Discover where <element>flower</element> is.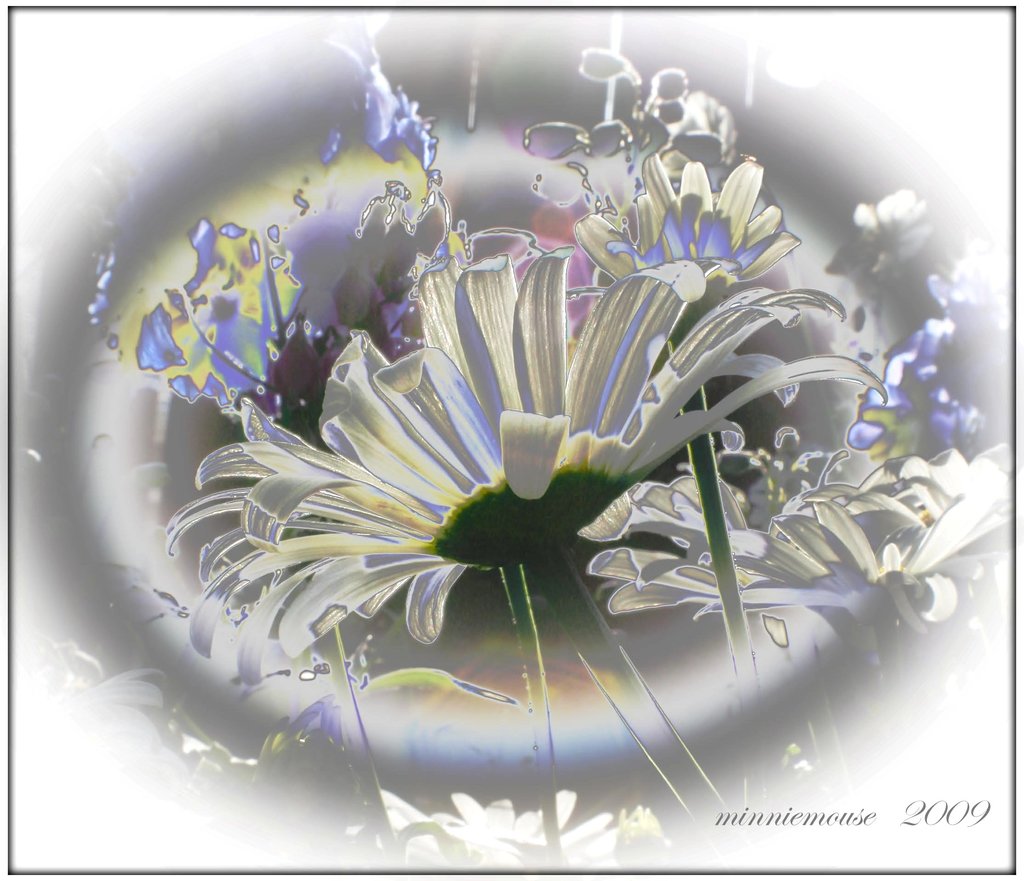
Discovered at {"left": 582, "top": 473, "right": 1008, "bottom": 618}.
